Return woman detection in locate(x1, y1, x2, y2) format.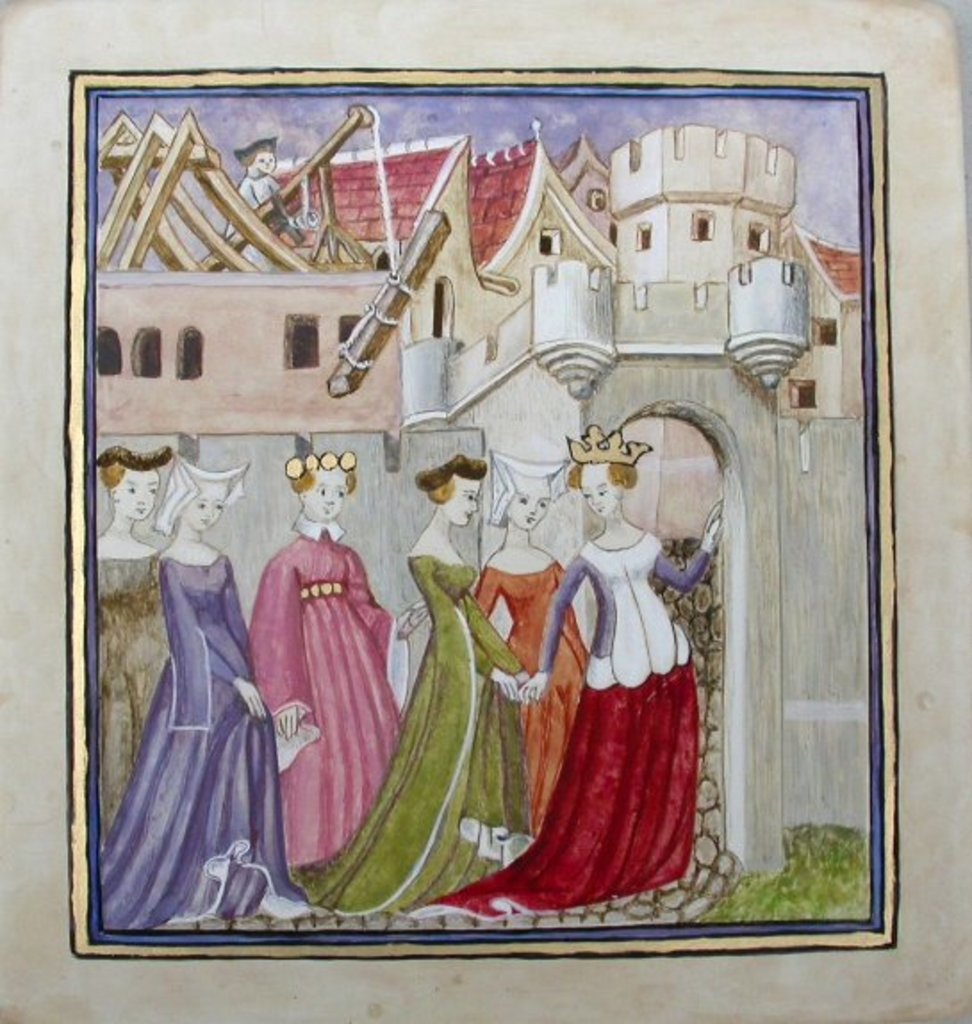
locate(469, 453, 597, 847).
